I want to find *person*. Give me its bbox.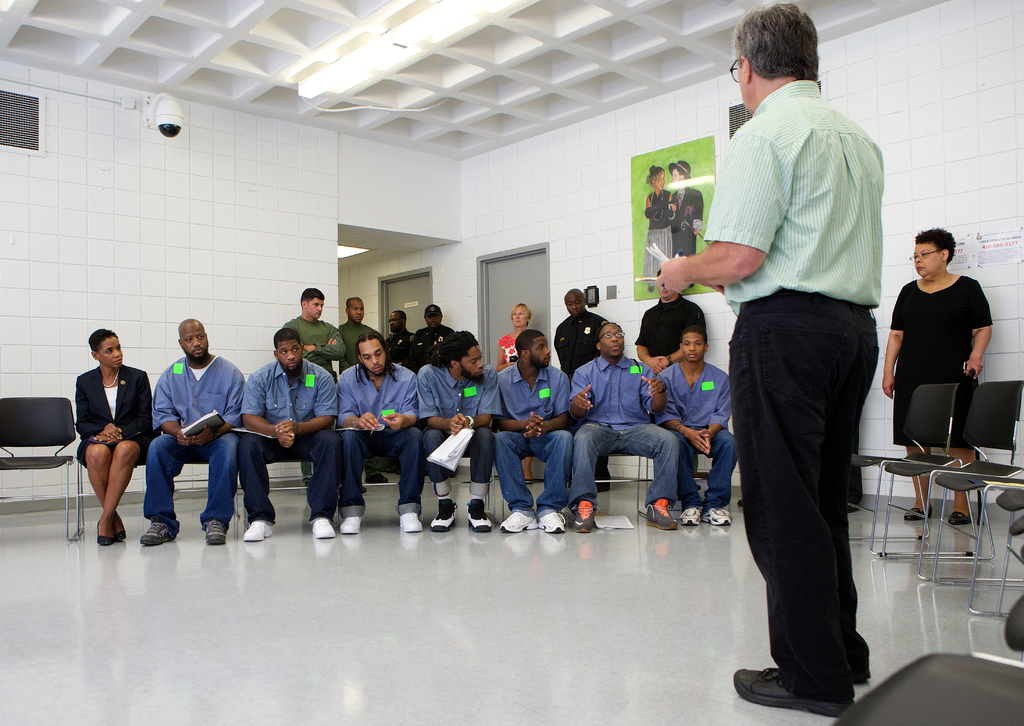
bbox=[632, 267, 708, 369].
